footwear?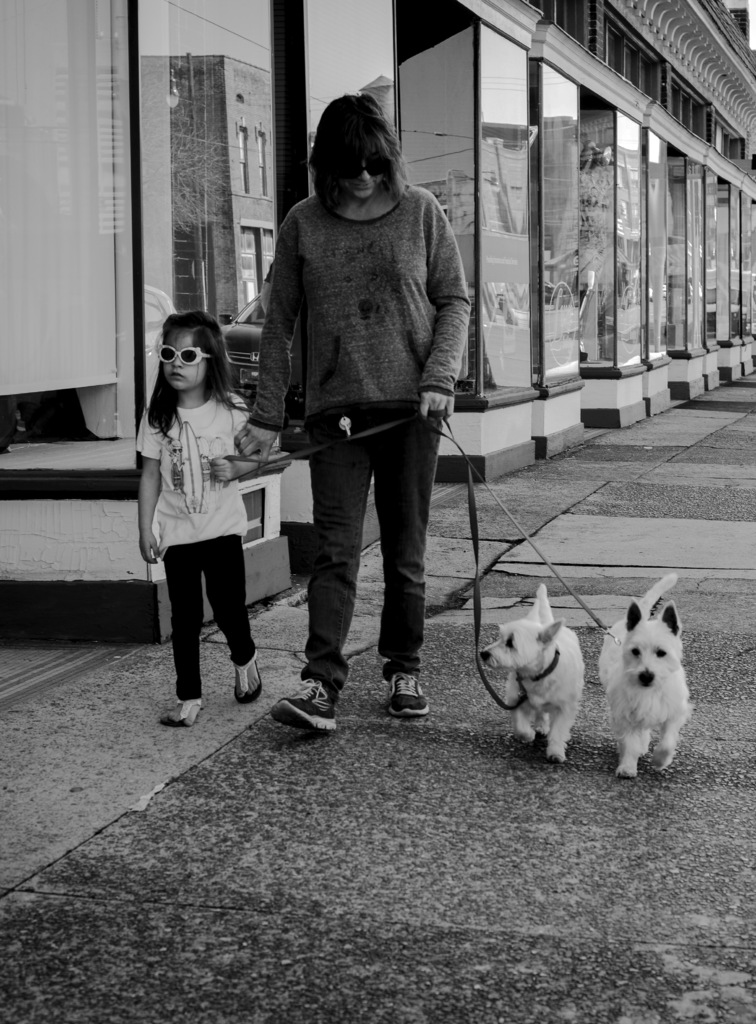
280, 668, 349, 738
